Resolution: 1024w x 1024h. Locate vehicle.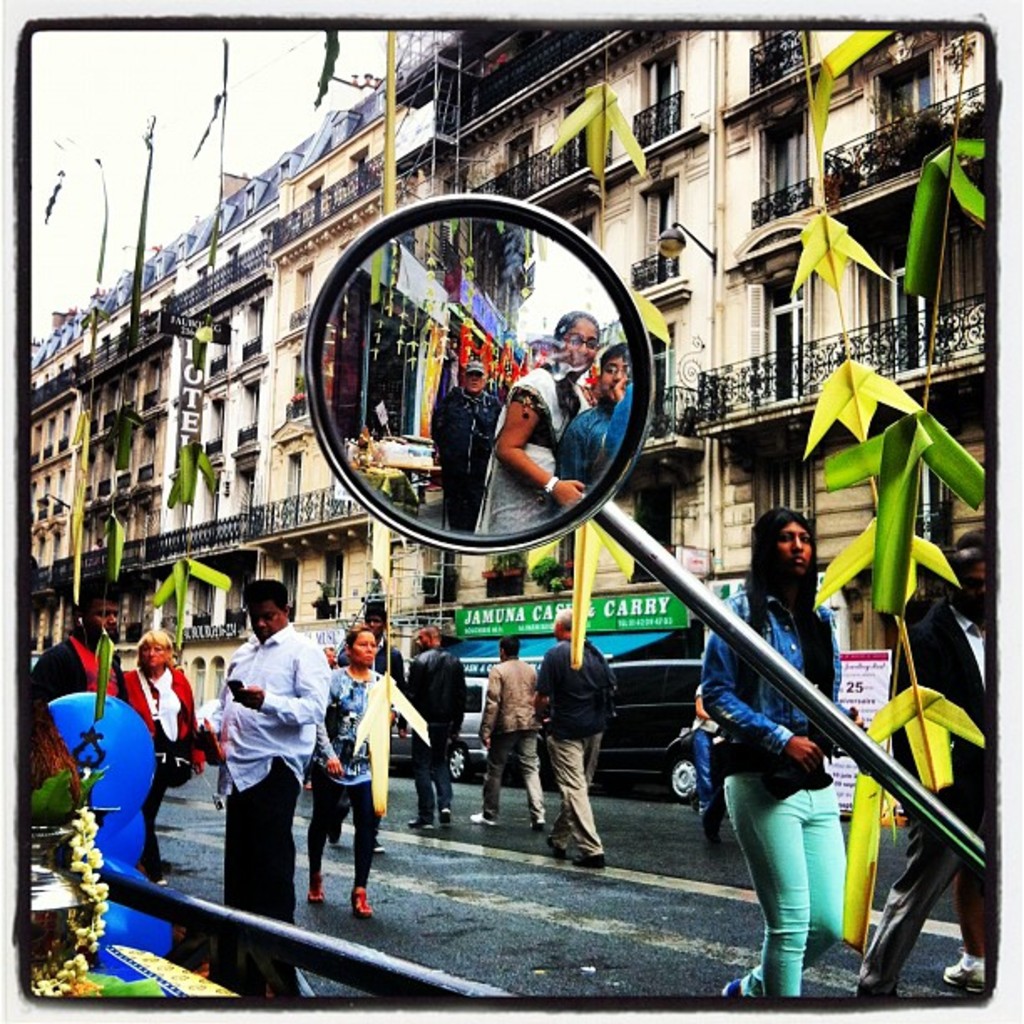
crop(358, 679, 520, 786).
